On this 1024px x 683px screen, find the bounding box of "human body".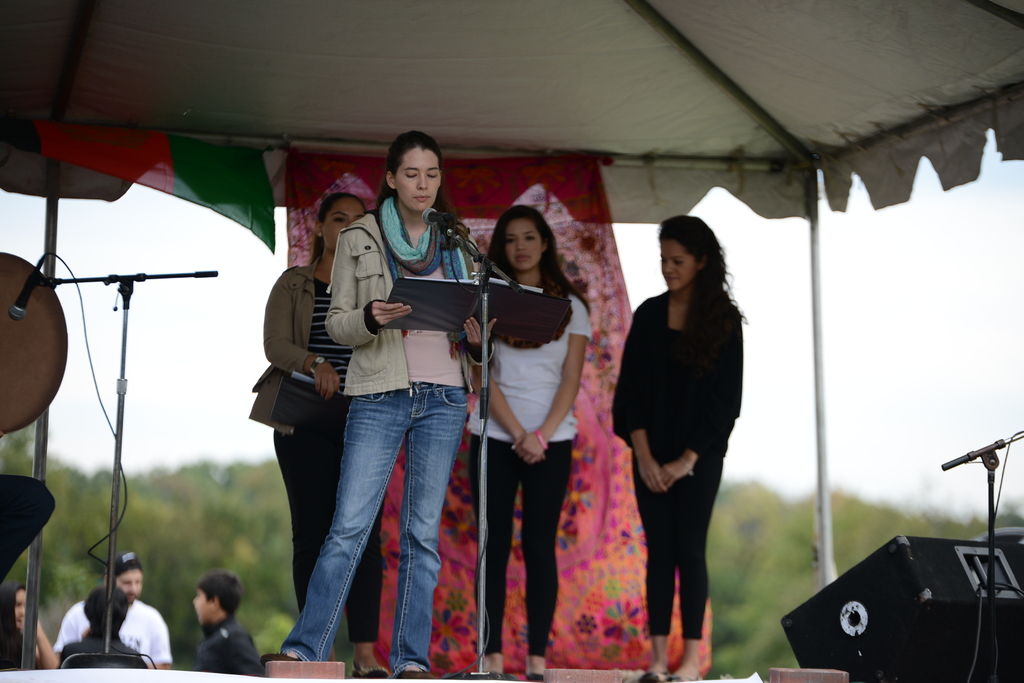
Bounding box: (56,590,145,672).
